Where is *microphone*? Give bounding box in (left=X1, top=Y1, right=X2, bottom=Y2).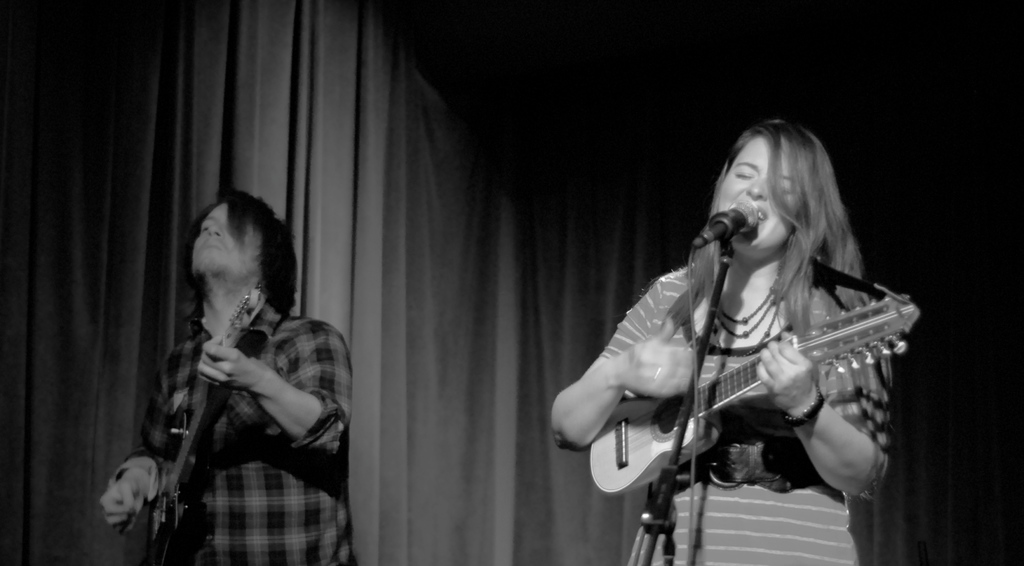
(left=686, top=196, right=751, bottom=269).
